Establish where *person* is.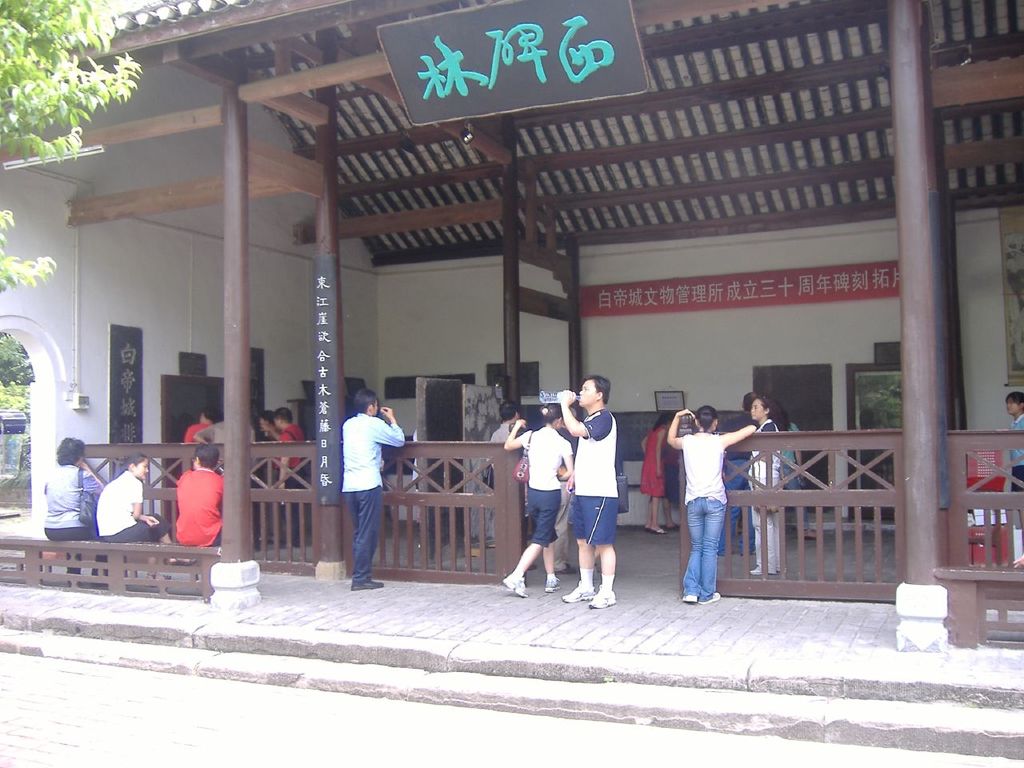
Established at (182,406,215,443).
